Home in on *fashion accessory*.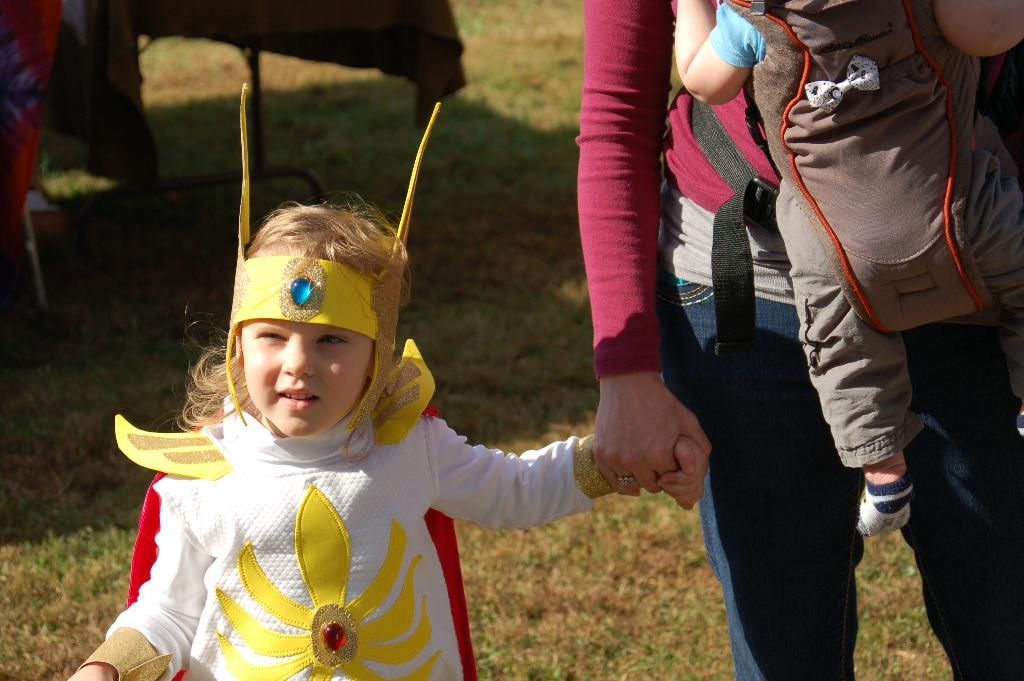
Homed in at select_region(803, 56, 880, 115).
